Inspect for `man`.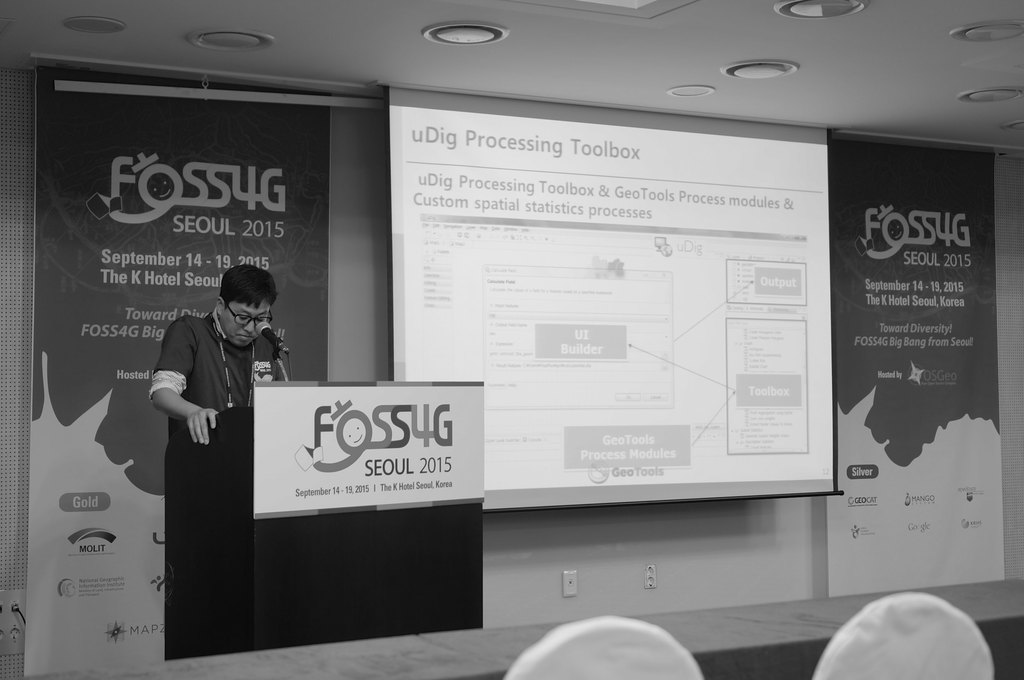
Inspection: box(148, 269, 279, 441).
